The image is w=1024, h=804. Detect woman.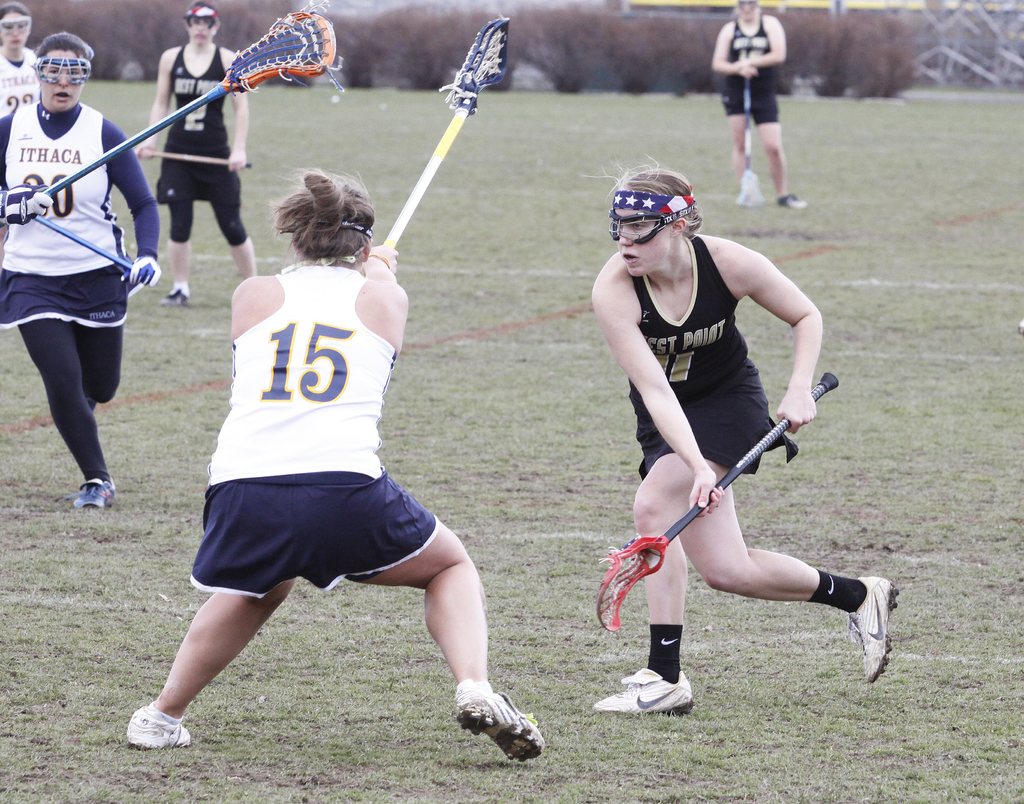
Detection: (134, 0, 261, 310).
